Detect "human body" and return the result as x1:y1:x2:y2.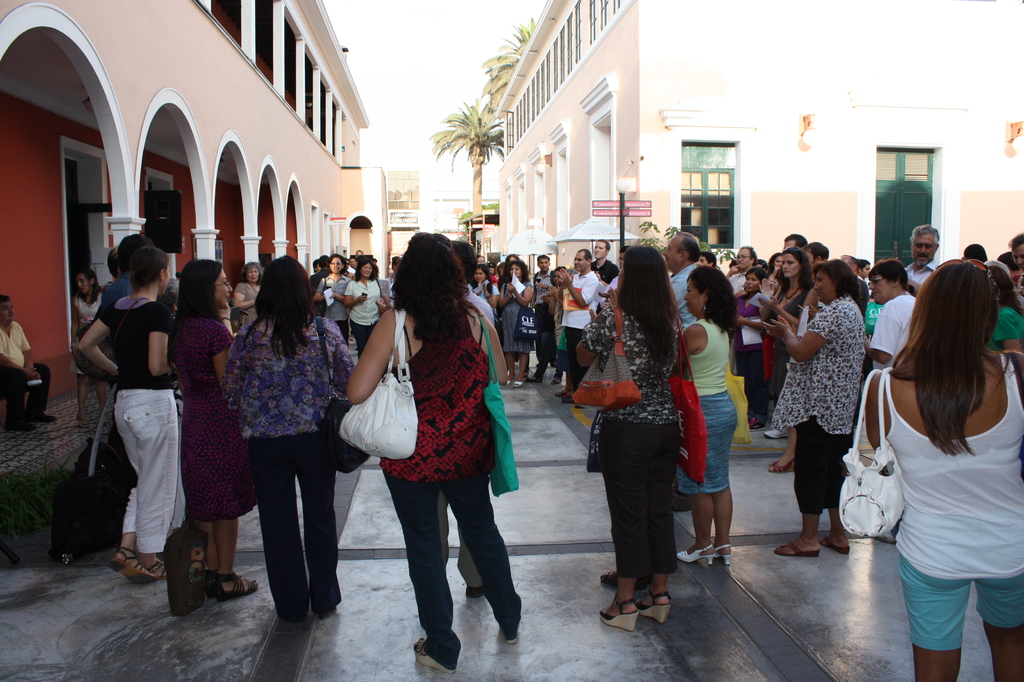
957:252:980:257.
